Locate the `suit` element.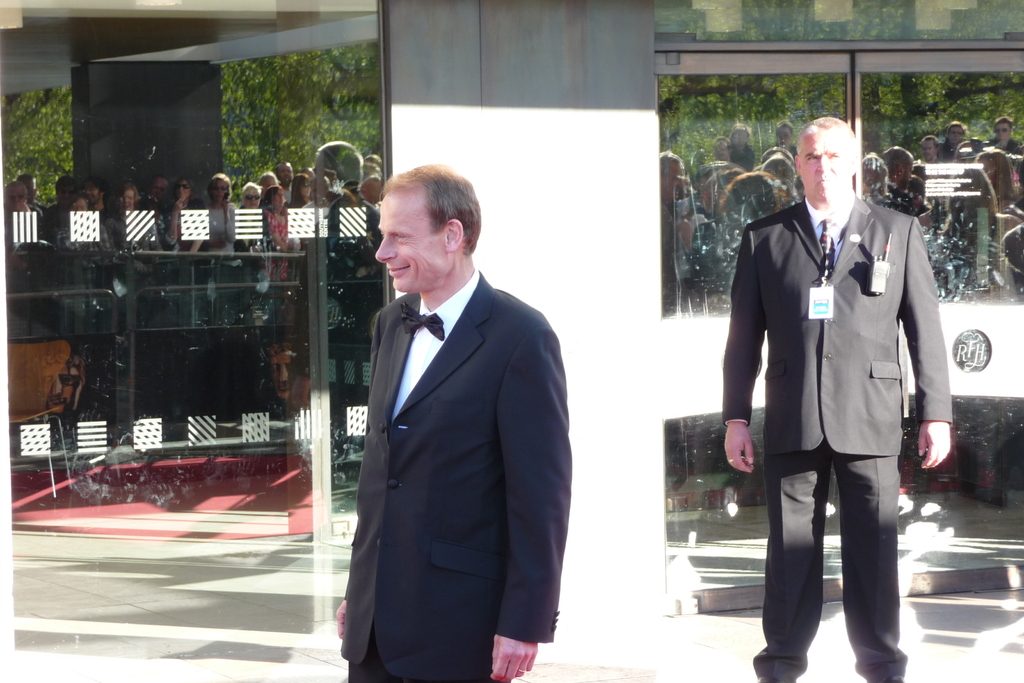
Element bbox: (x1=723, y1=187, x2=954, y2=682).
